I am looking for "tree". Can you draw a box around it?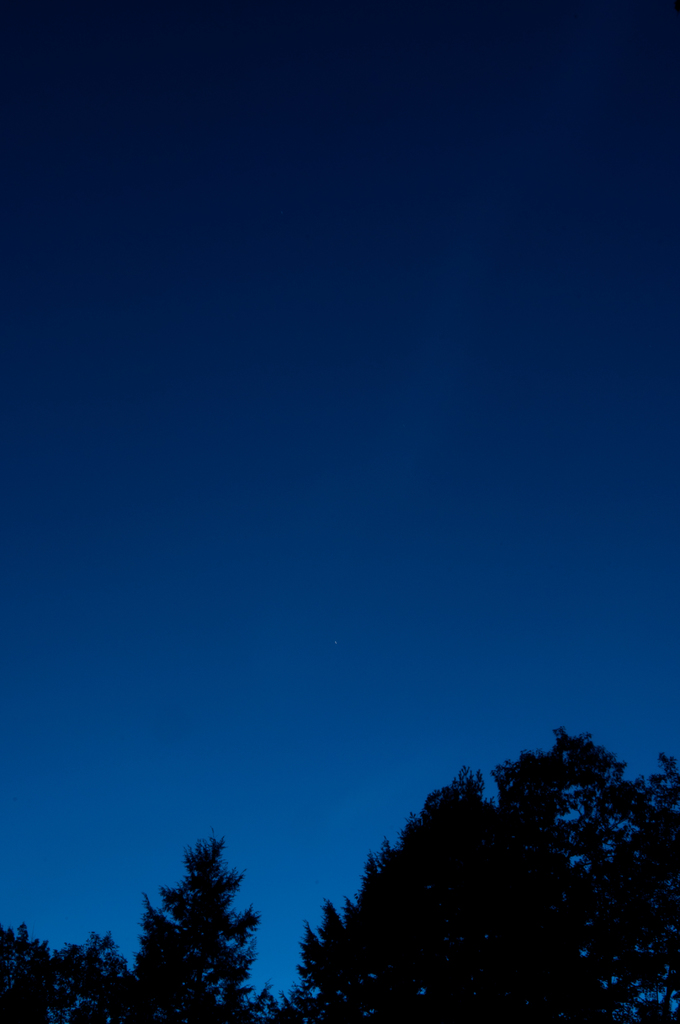
Sure, the bounding box is 313,735,657,1009.
